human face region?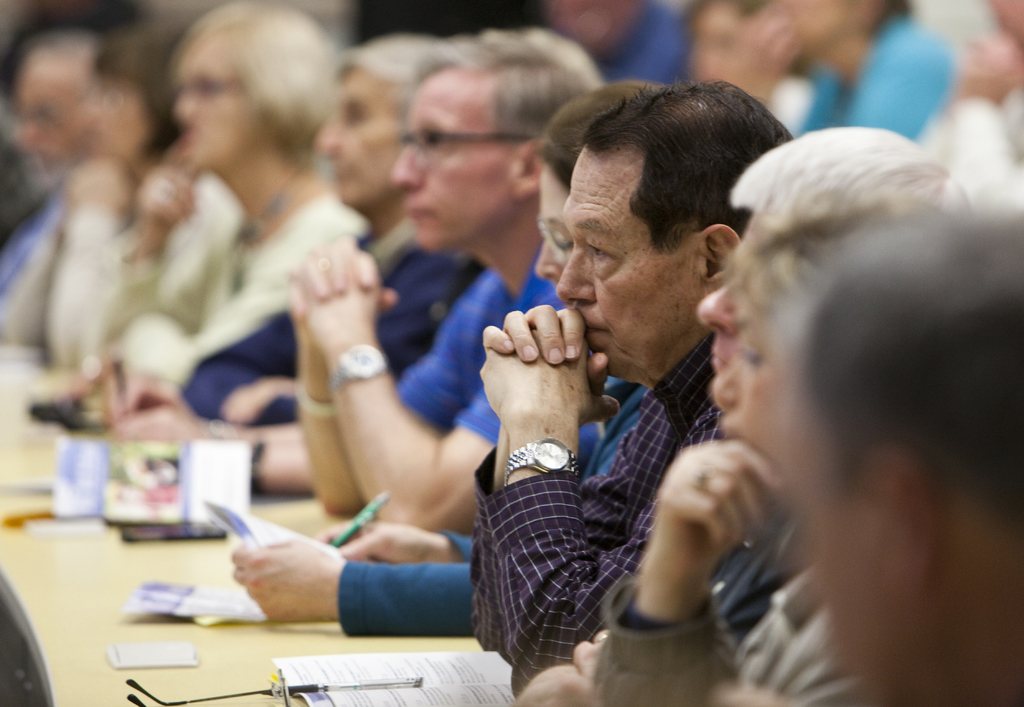
(387, 70, 516, 255)
